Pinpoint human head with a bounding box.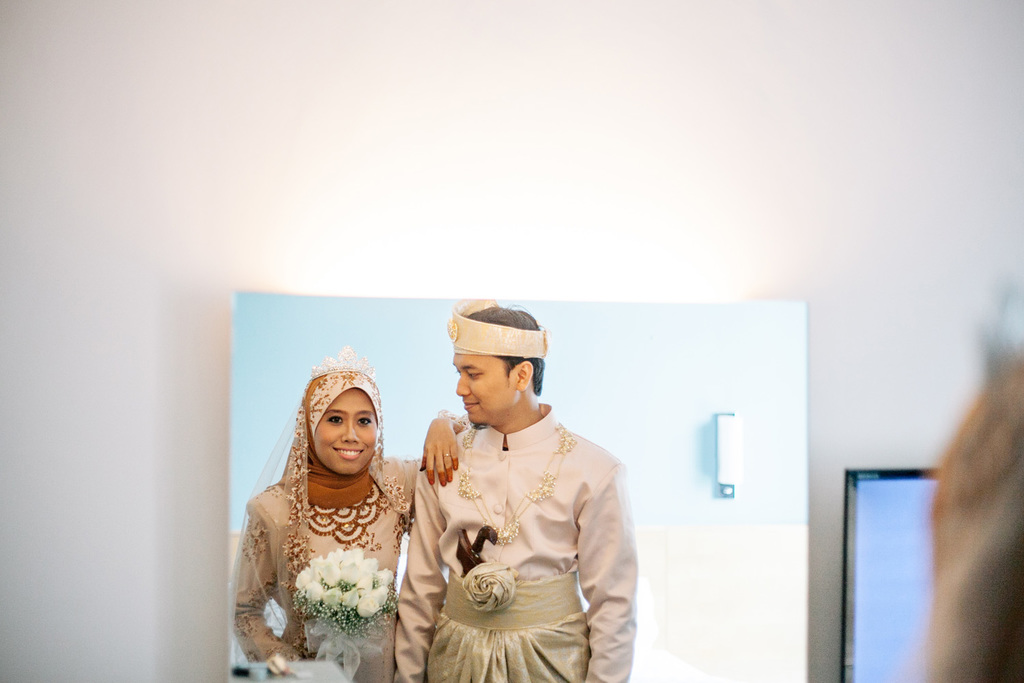
<region>446, 305, 544, 426</region>.
